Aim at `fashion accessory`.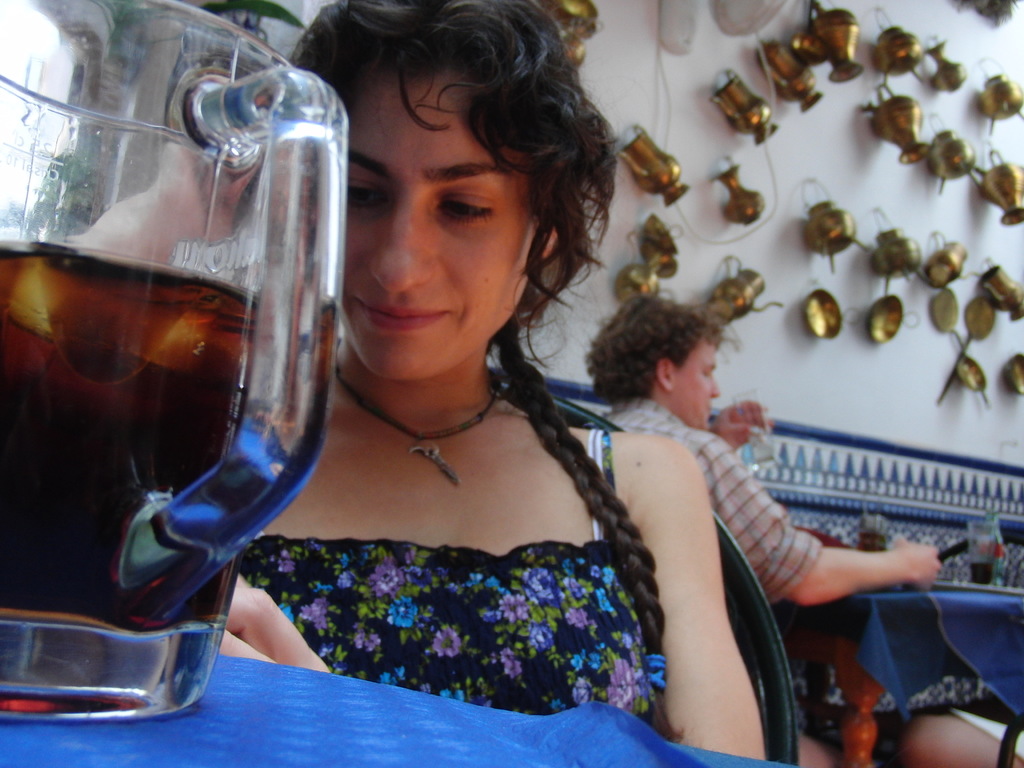
Aimed at x1=646, y1=652, x2=668, y2=691.
